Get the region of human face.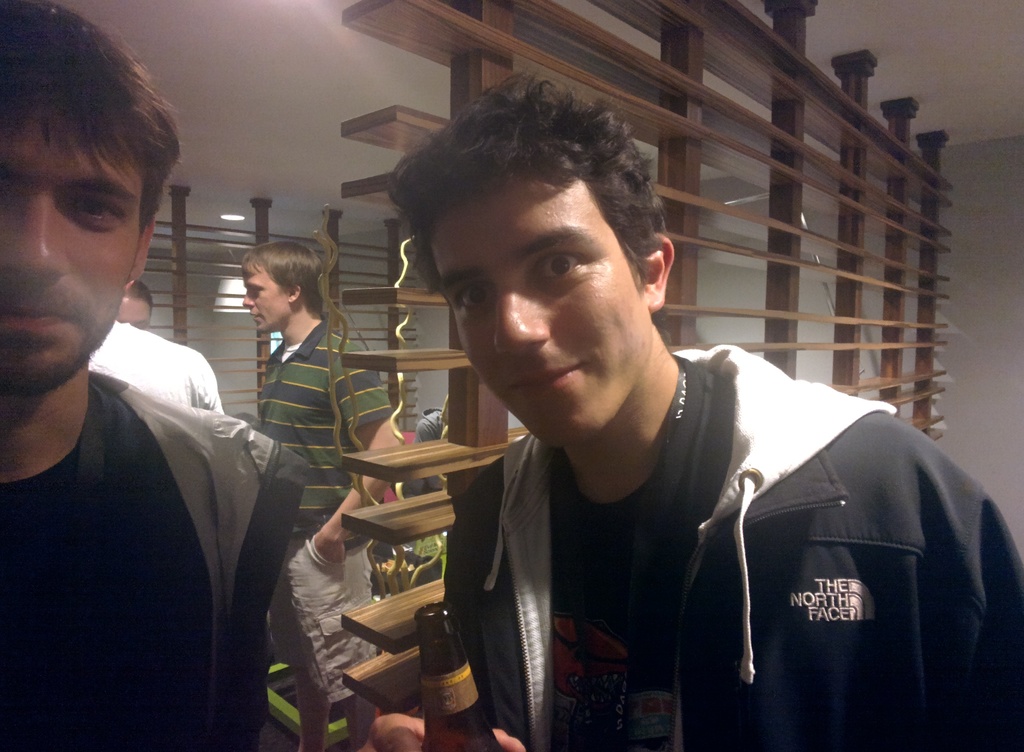
pyautogui.locateOnScreen(0, 115, 147, 396).
